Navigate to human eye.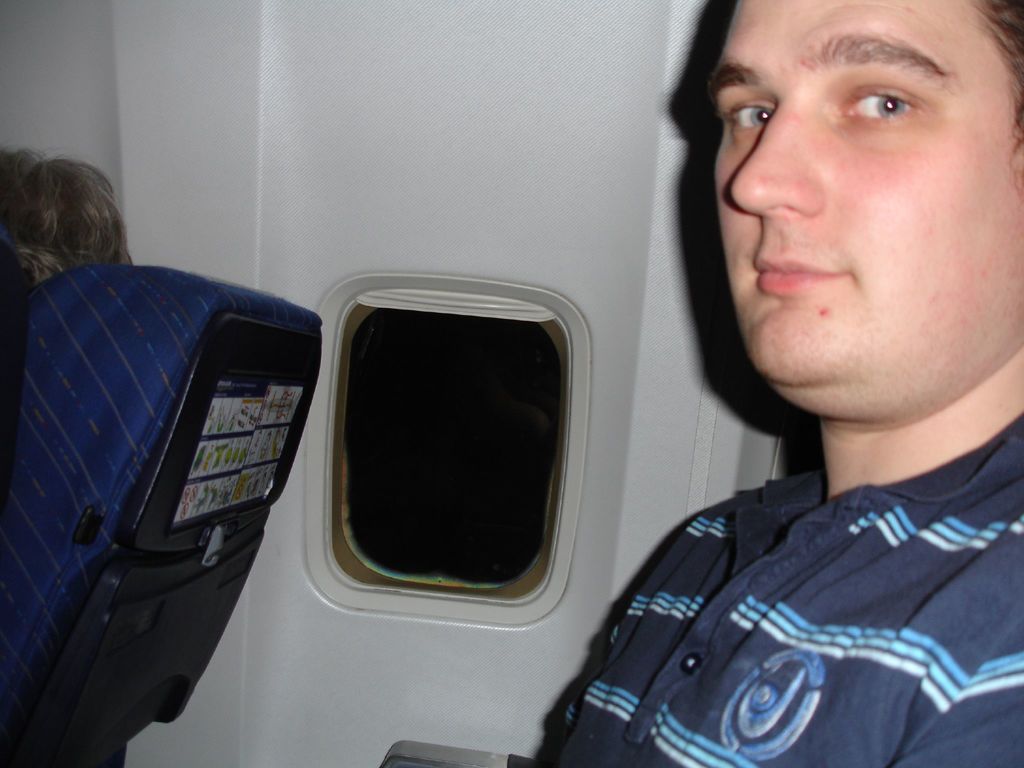
Navigation target: crop(852, 56, 959, 130).
